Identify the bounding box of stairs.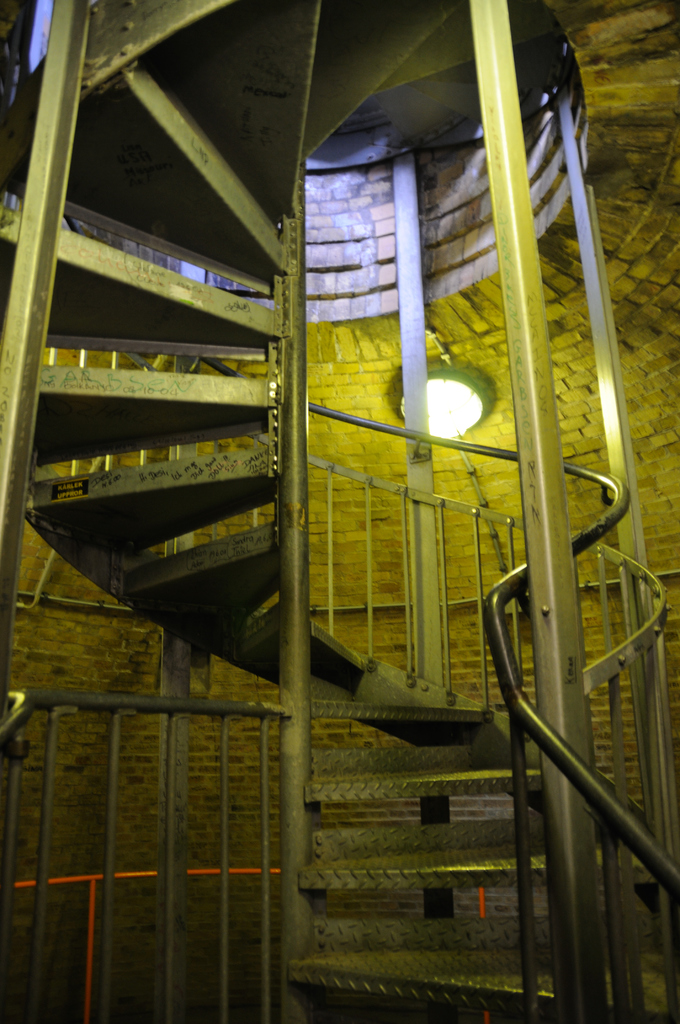
(0, 0, 669, 1023).
